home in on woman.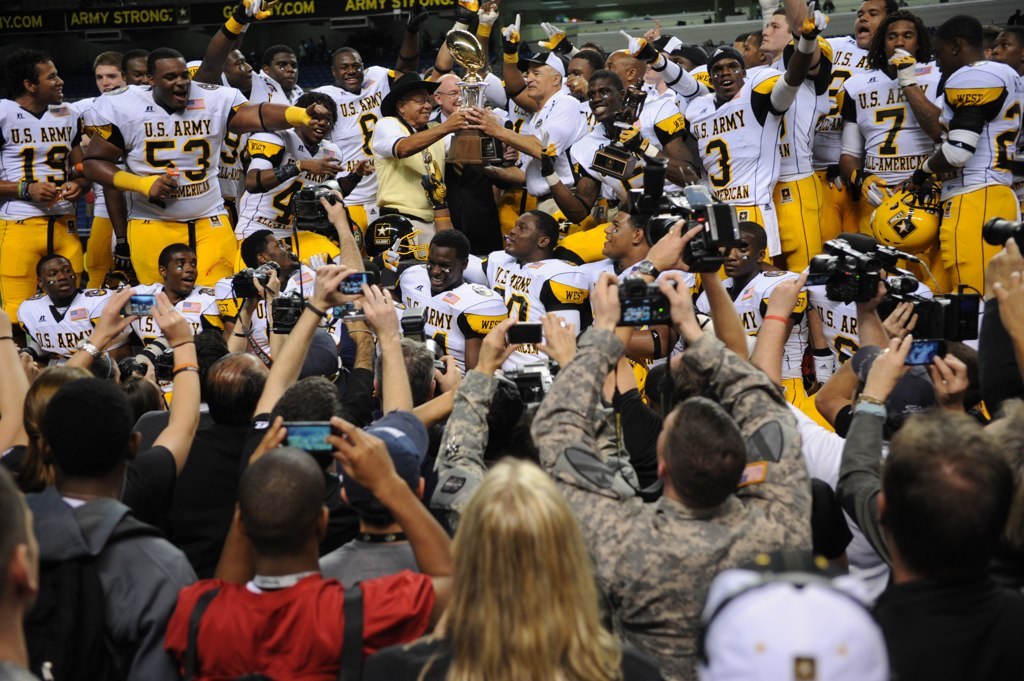
Homed in at (x1=415, y1=434, x2=637, y2=677).
